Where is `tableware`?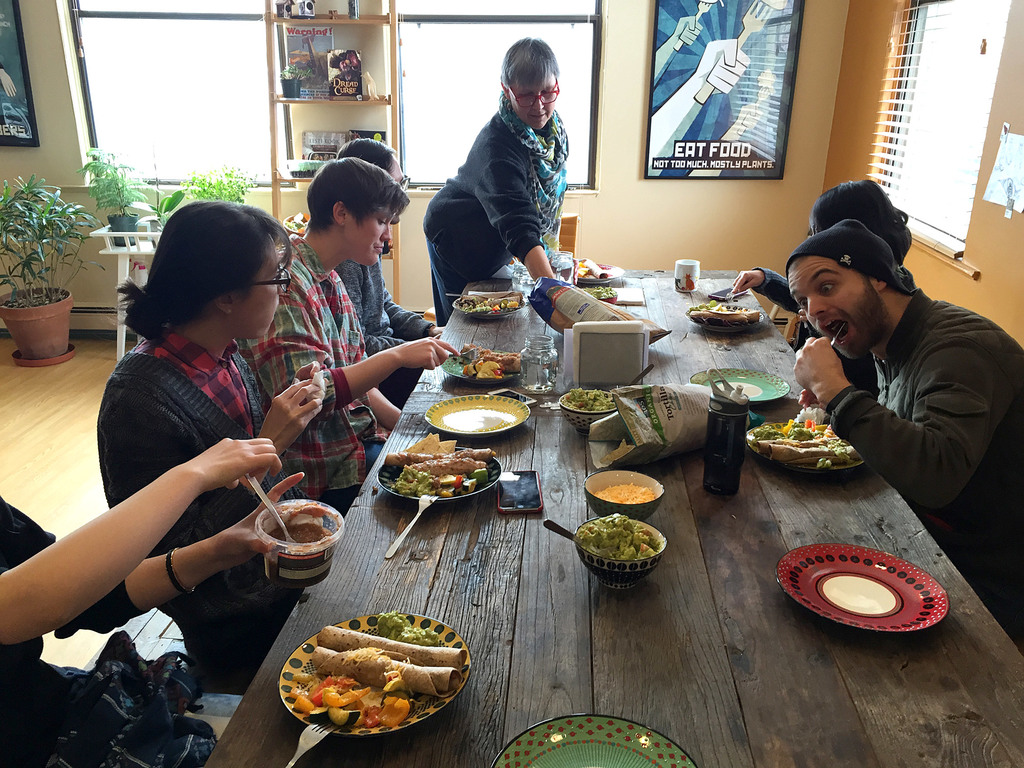
x1=257 y1=498 x2=346 y2=586.
